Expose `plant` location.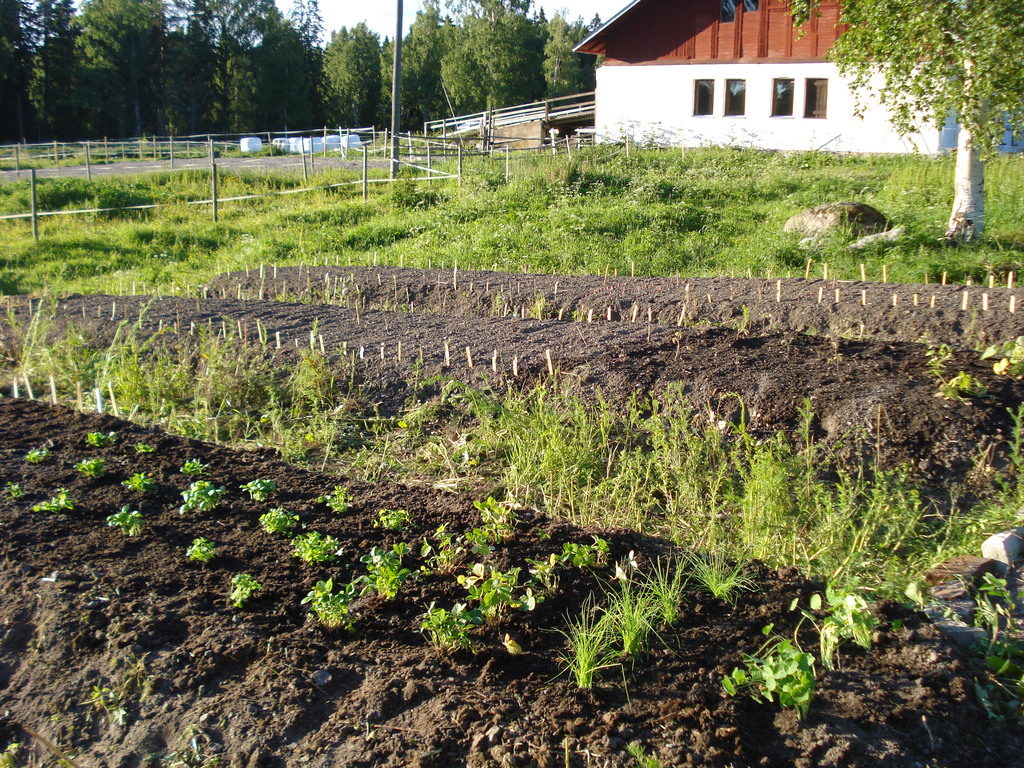
Exposed at 729 637 833 733.
